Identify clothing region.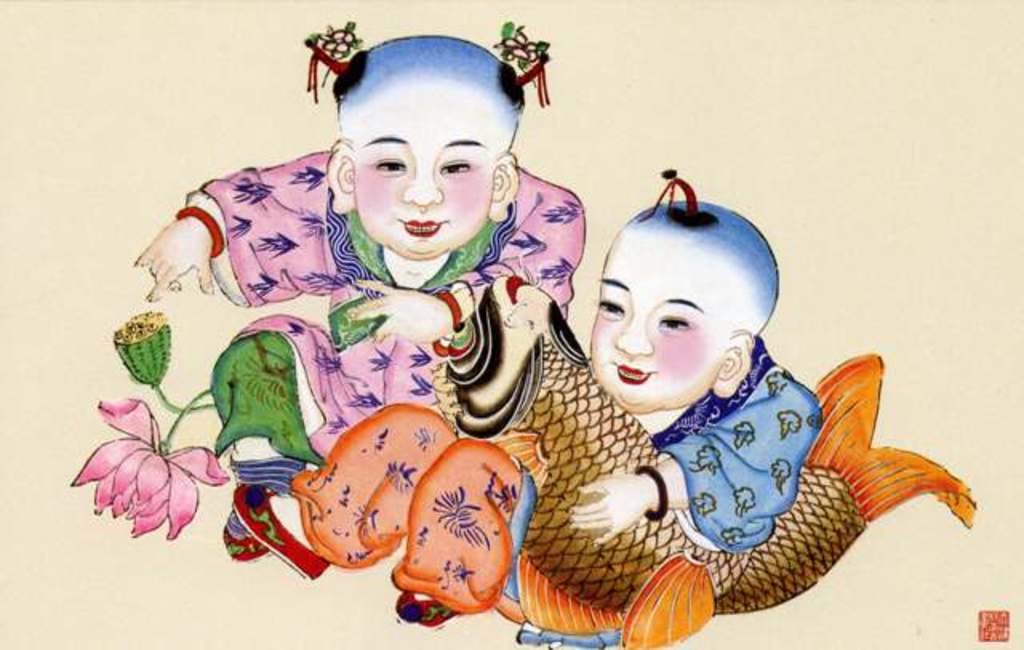
Region: <box>650,341,824,559</box>.
